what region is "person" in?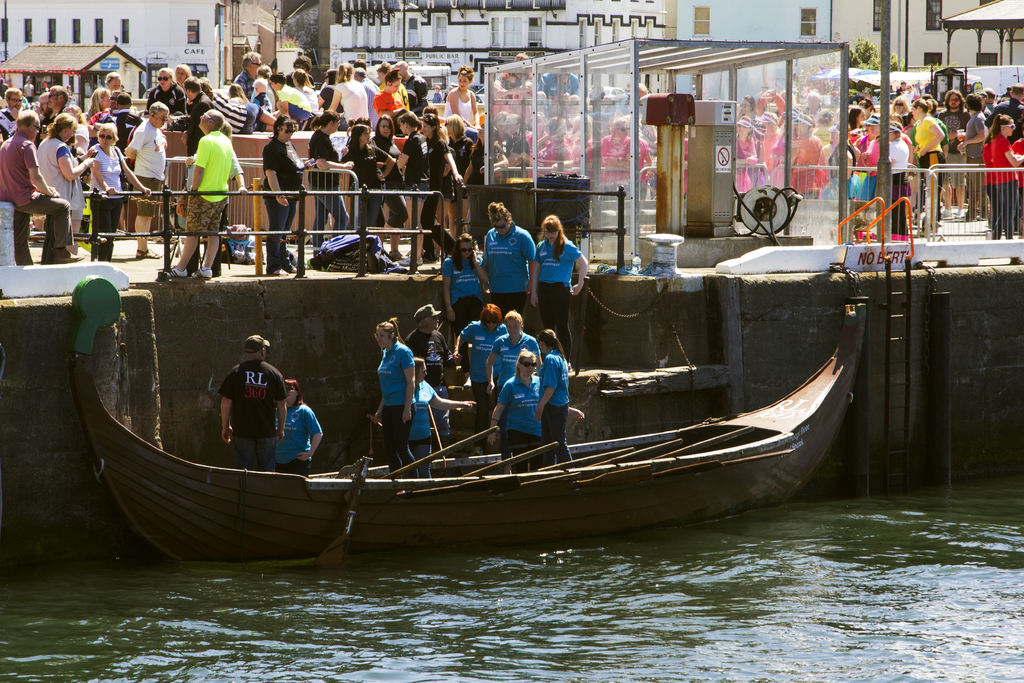
box(442, 110, 473, 186).
